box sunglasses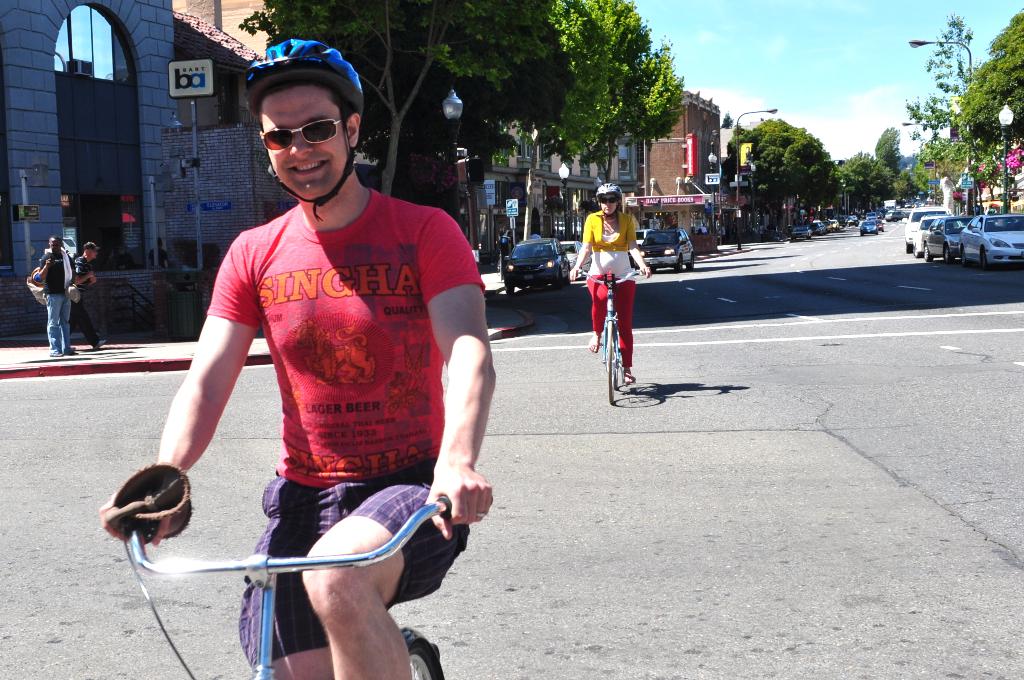
bbox=[594, 193, 621, 211]
